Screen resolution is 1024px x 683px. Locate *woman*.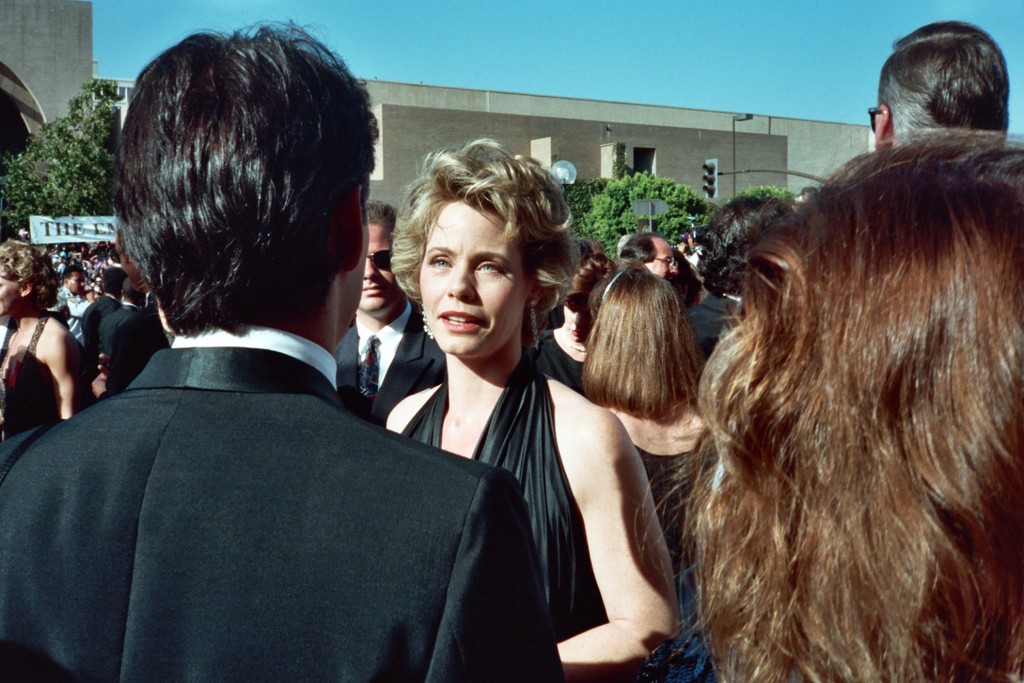
detection(0, 236, 87, 441).
